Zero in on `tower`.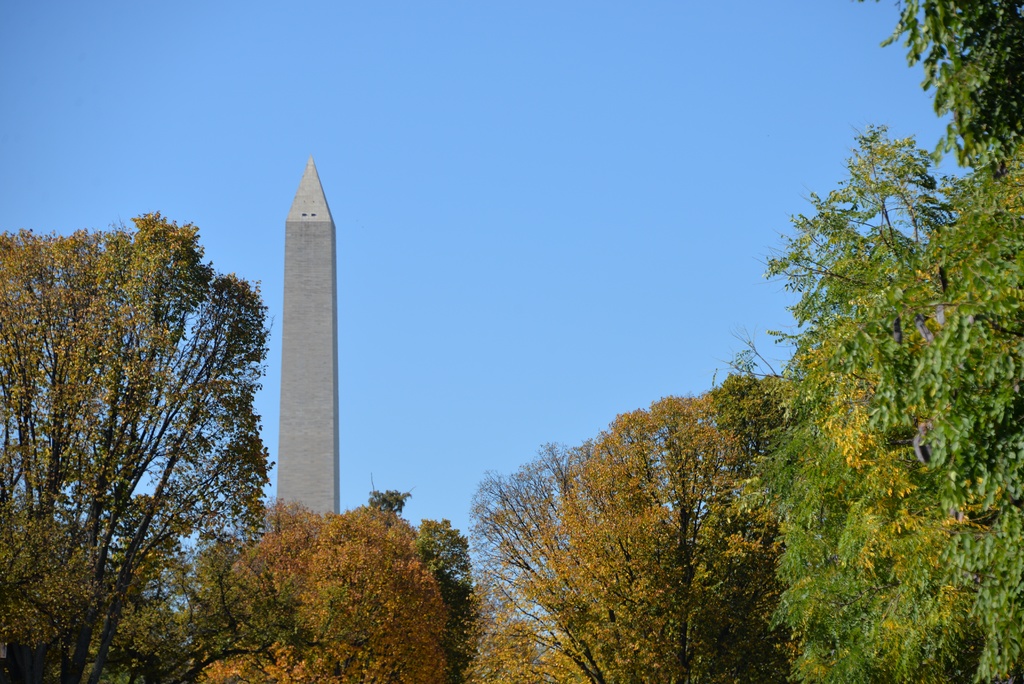
Zeroed in: [x1=275, y1=153, x2=337, y2=525].
